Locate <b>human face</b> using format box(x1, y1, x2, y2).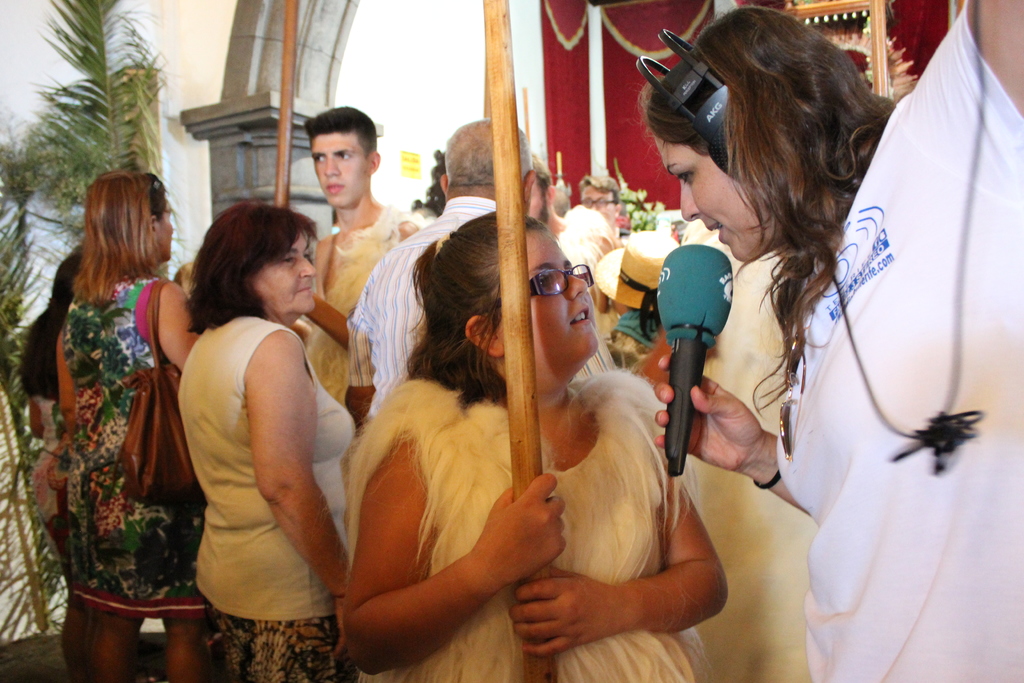
box(580, 189, 615, 231).
